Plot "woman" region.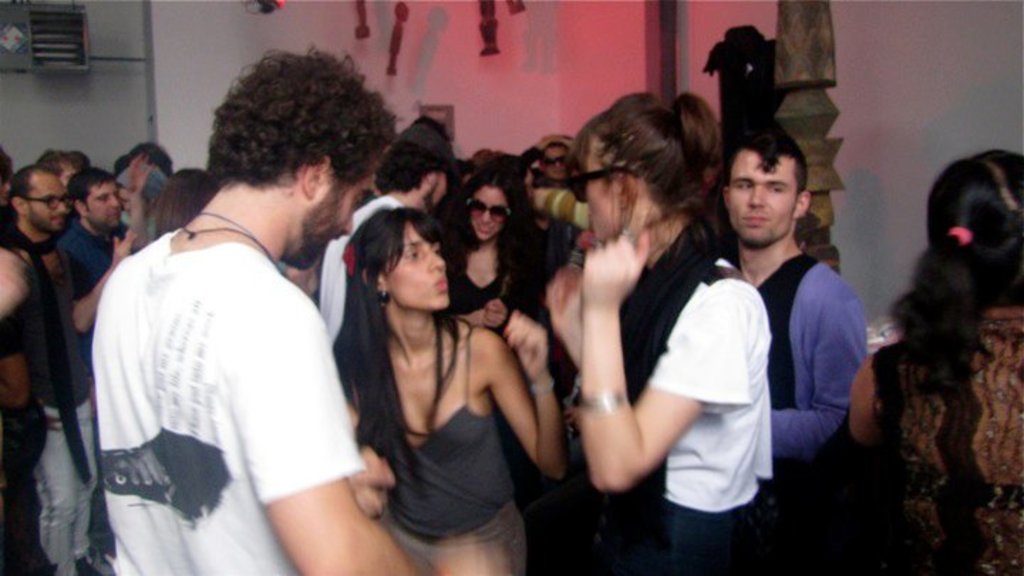
Plotted at [548, 88, 774, 575].
